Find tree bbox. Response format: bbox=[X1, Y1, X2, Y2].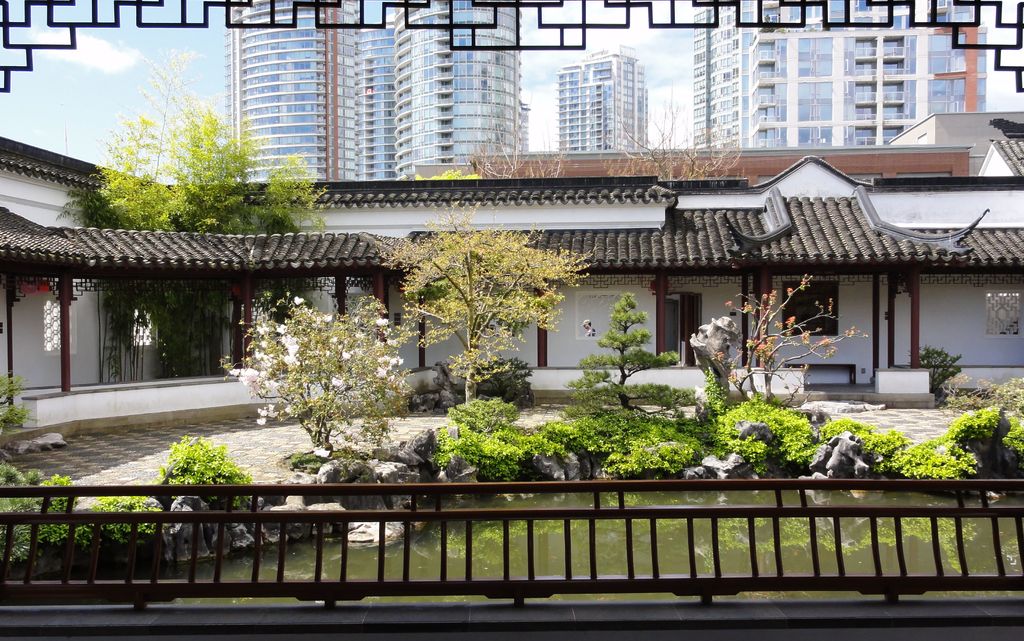
bbox=[53, 69, 335, 379].
